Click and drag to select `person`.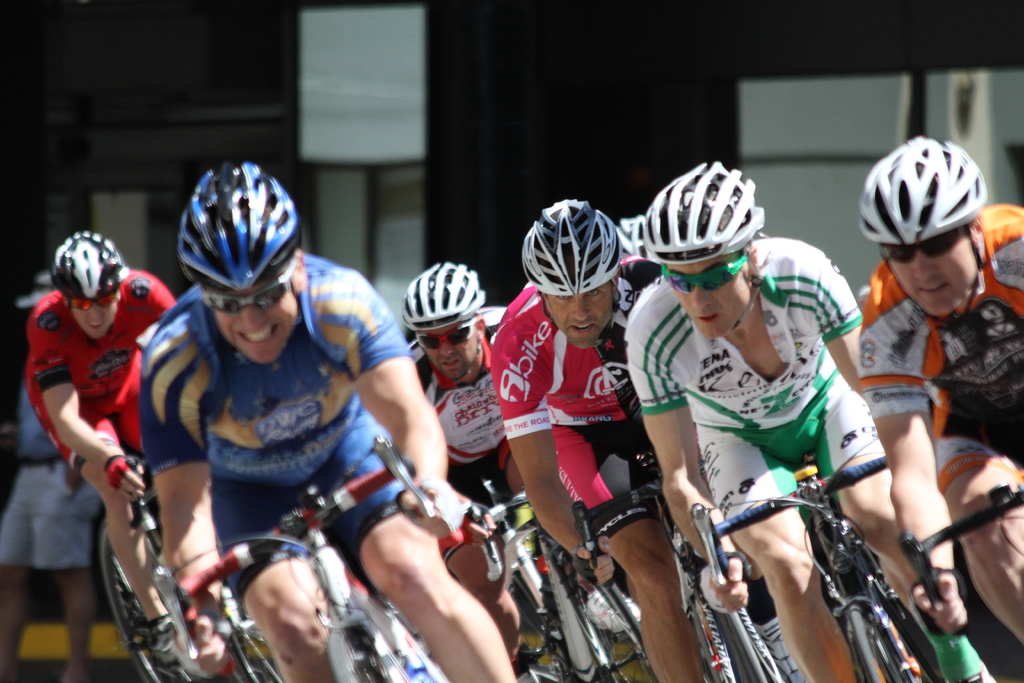
Selection: region(129, 145, 516, 682).
